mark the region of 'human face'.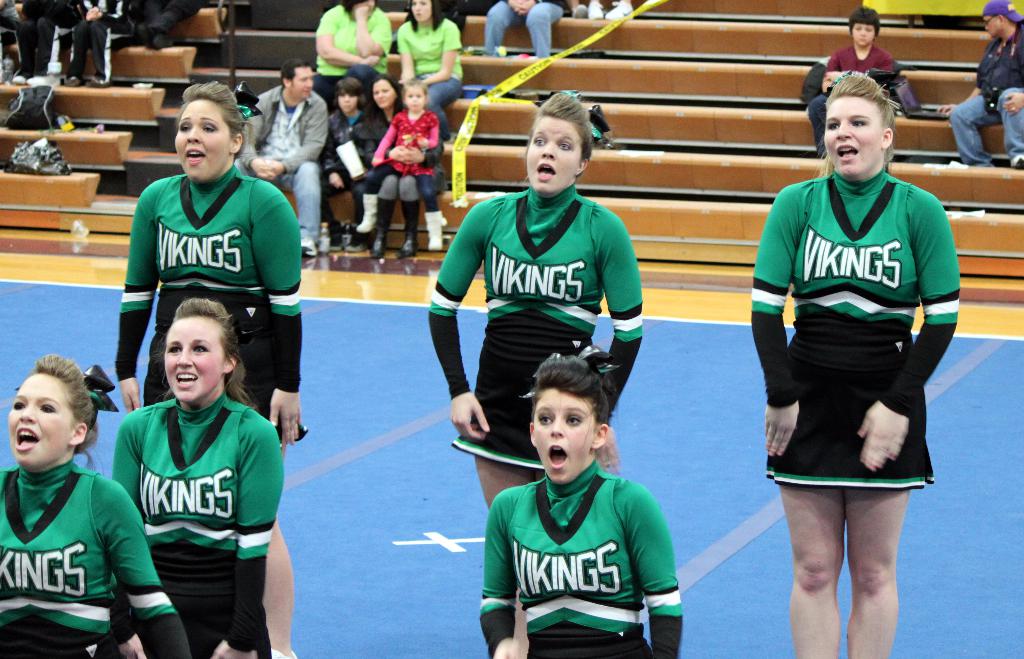
Region: bbox=[164, 317, 221, 403].
